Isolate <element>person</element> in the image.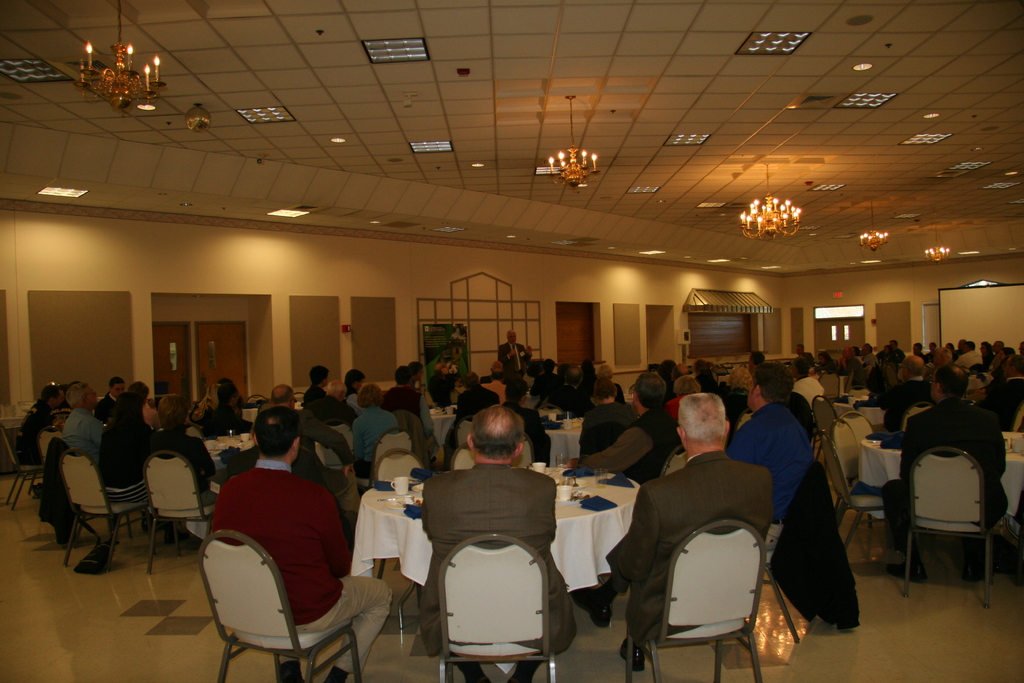
Isolated region: <bbox>575, 393, 777, 677</bbox>.
